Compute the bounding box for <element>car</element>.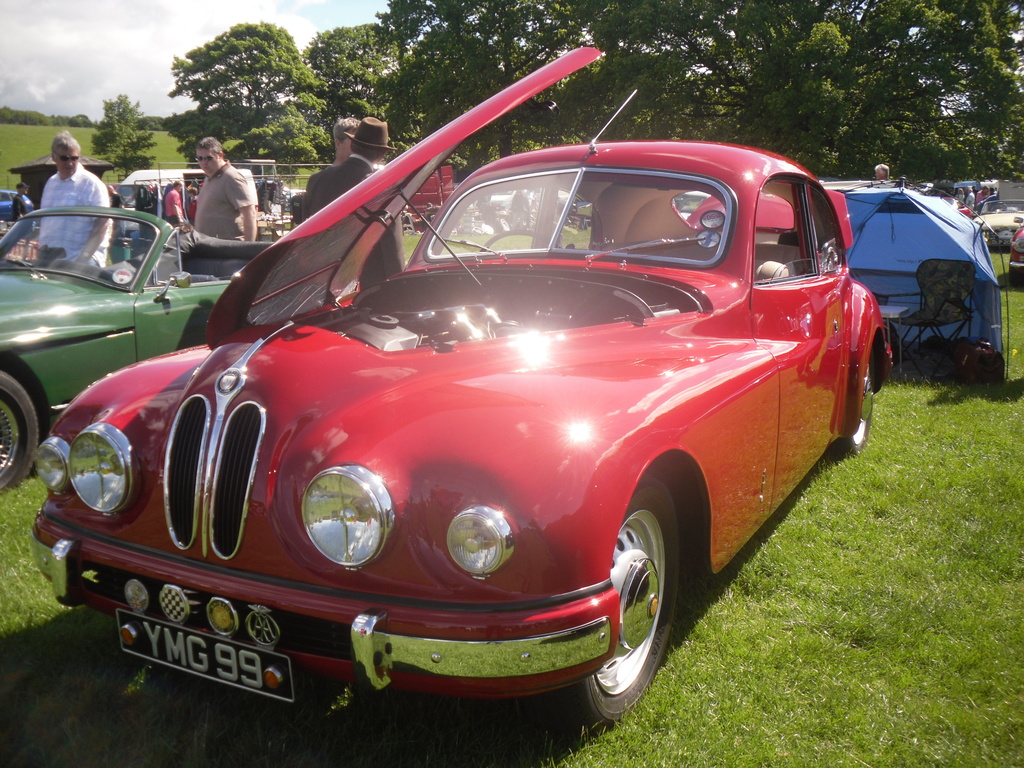
l=29, t=43, r=888, b=737.
